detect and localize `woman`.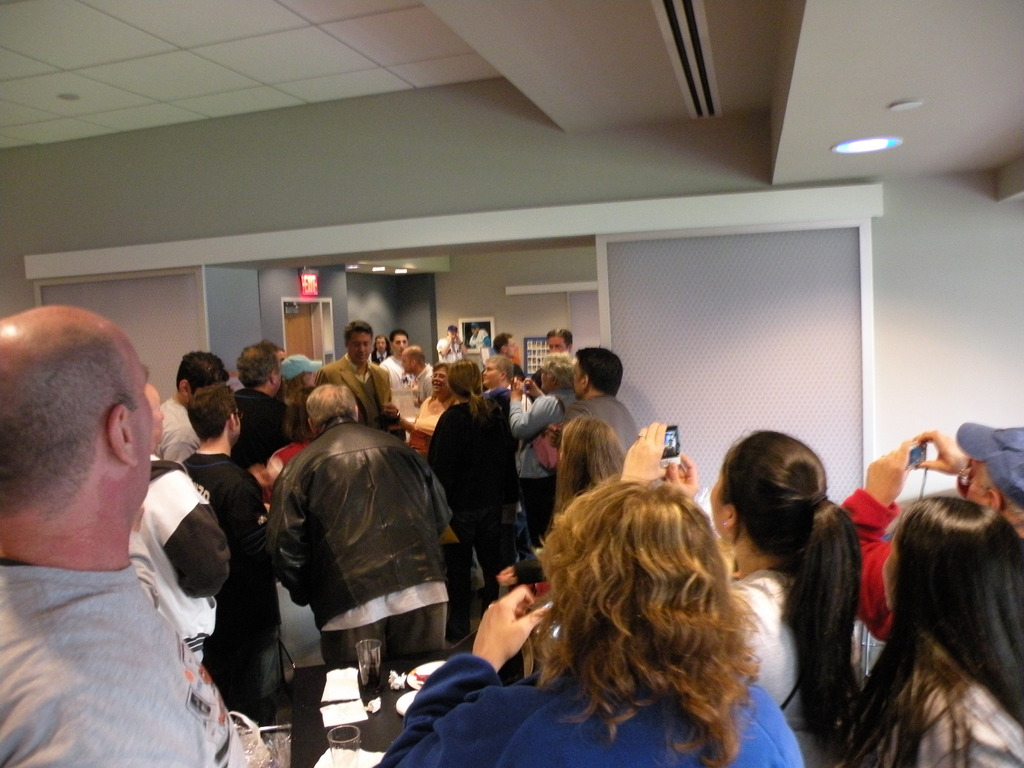
Localized at pyautogui.locateOnScreen(509, 348, 575, 553).
